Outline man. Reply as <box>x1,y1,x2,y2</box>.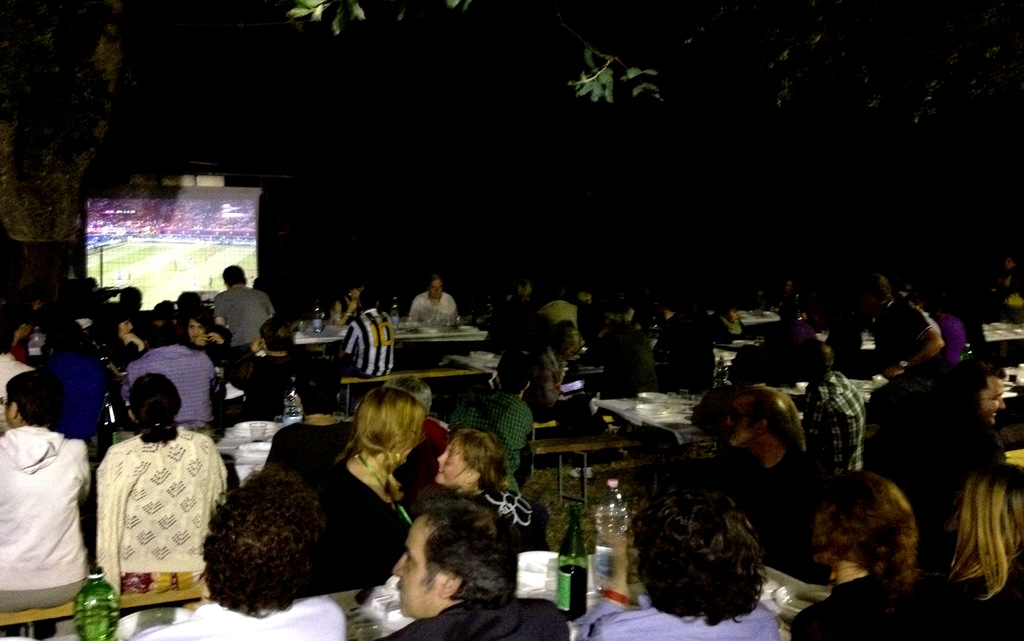
<box>155,290,228,347</box>.
